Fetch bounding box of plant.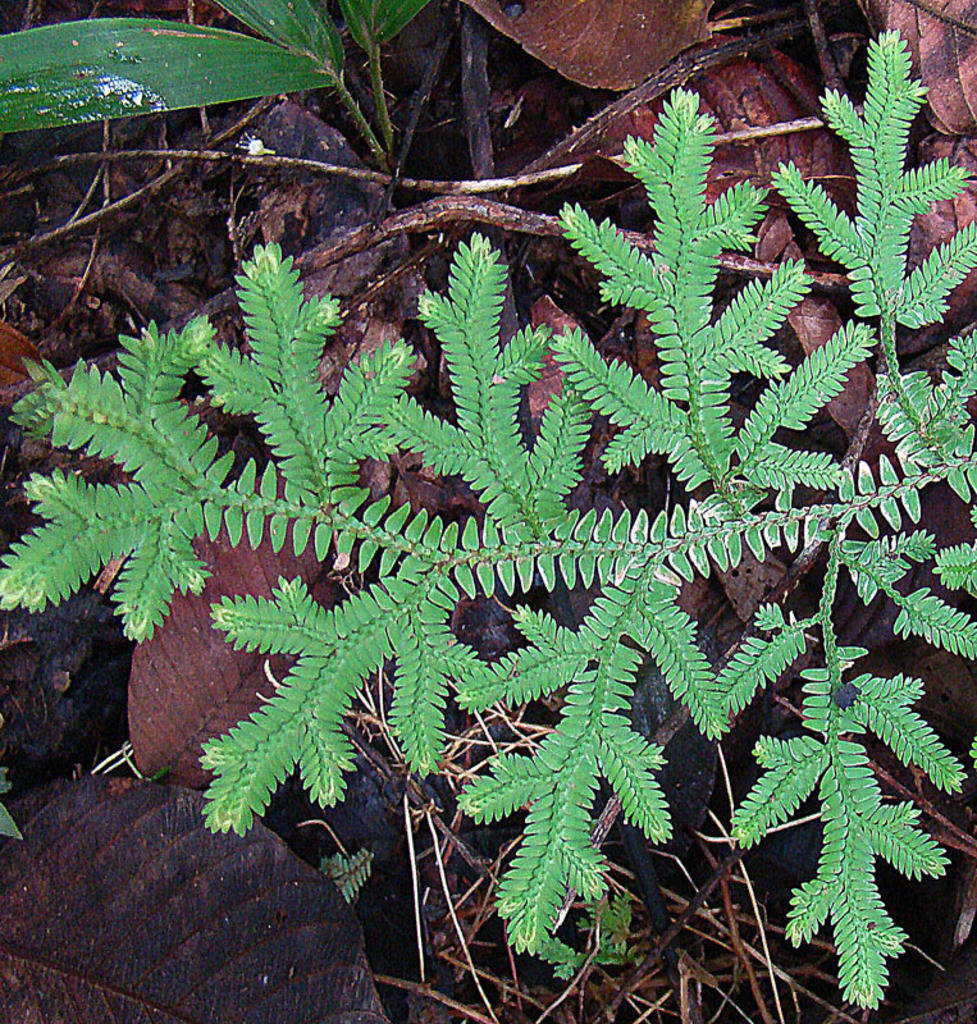
Bbox: 0,79,976,979.
